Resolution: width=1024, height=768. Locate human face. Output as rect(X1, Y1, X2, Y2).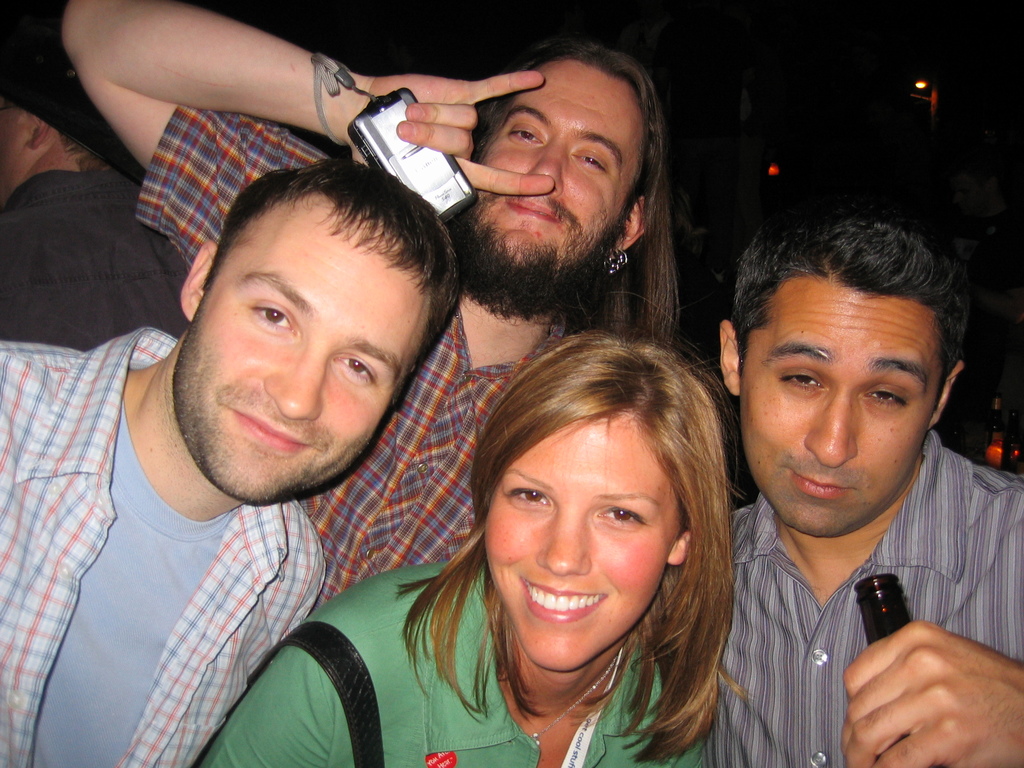
rect(483, 413, 686, 666).
